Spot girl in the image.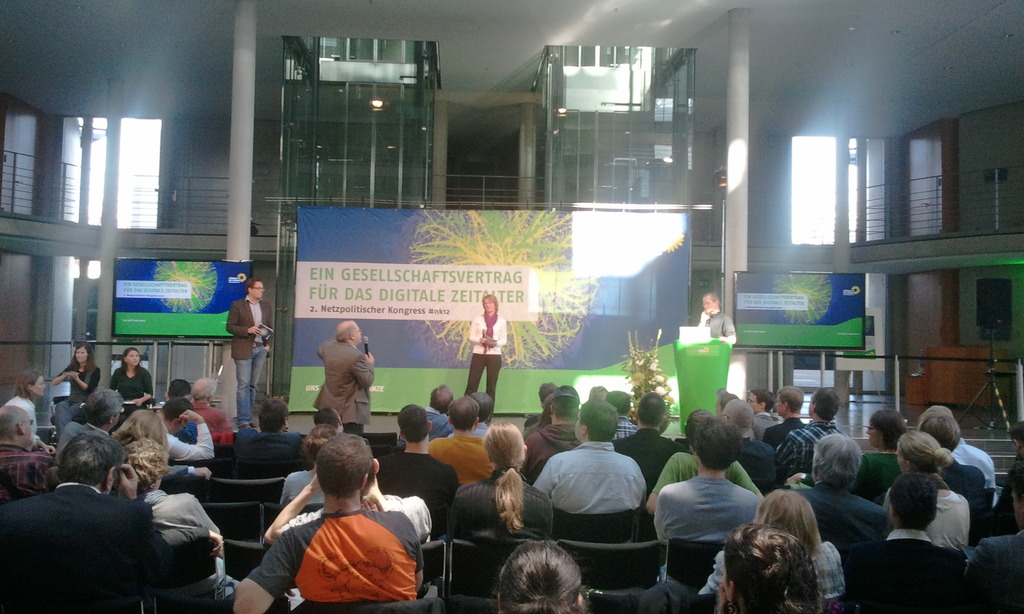
girl found at bbox=(714, 523, 859, 612).
